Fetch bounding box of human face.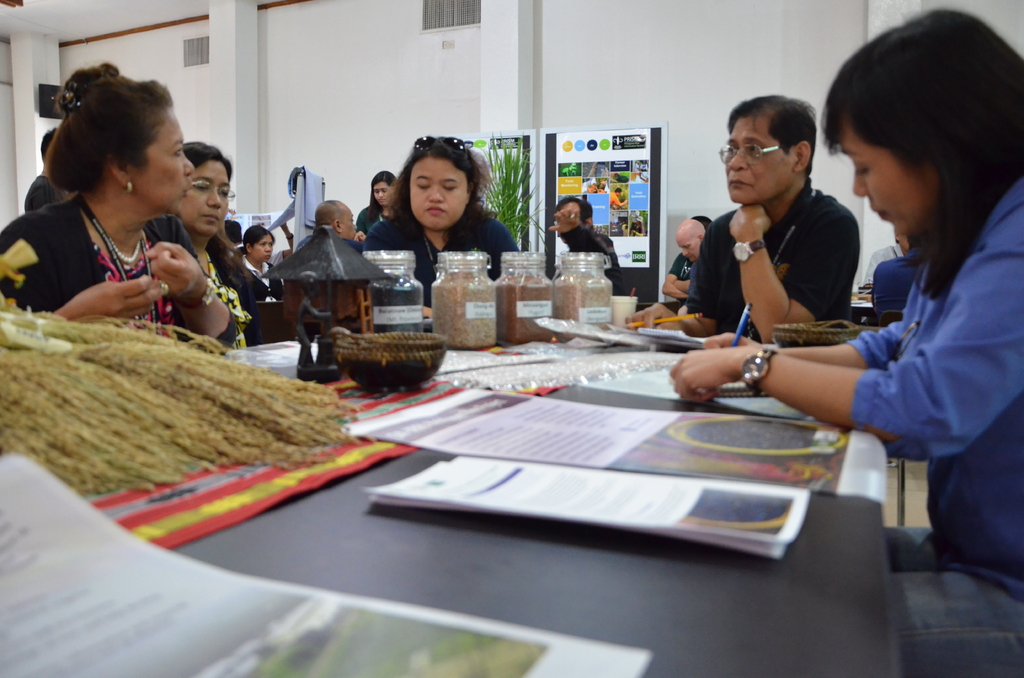
Bbox: select_region(178, 160, 230, 236).
